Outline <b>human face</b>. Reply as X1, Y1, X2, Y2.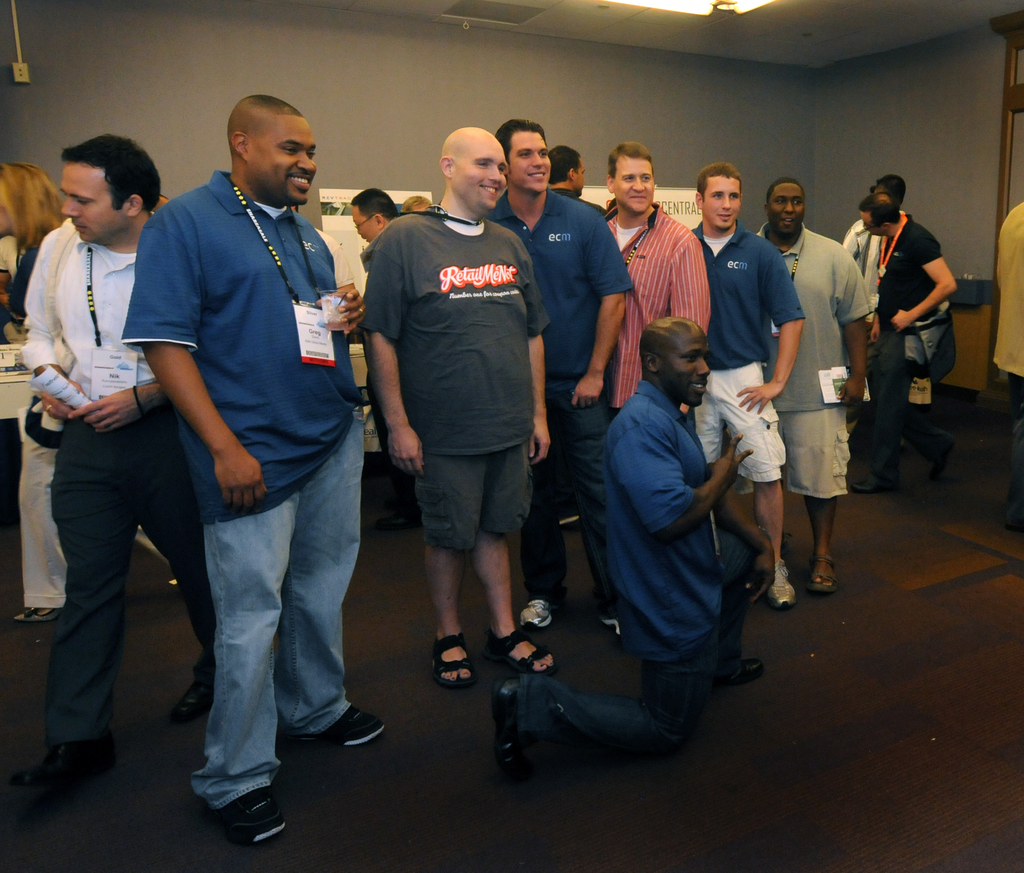
860, 211, 886, 236.
